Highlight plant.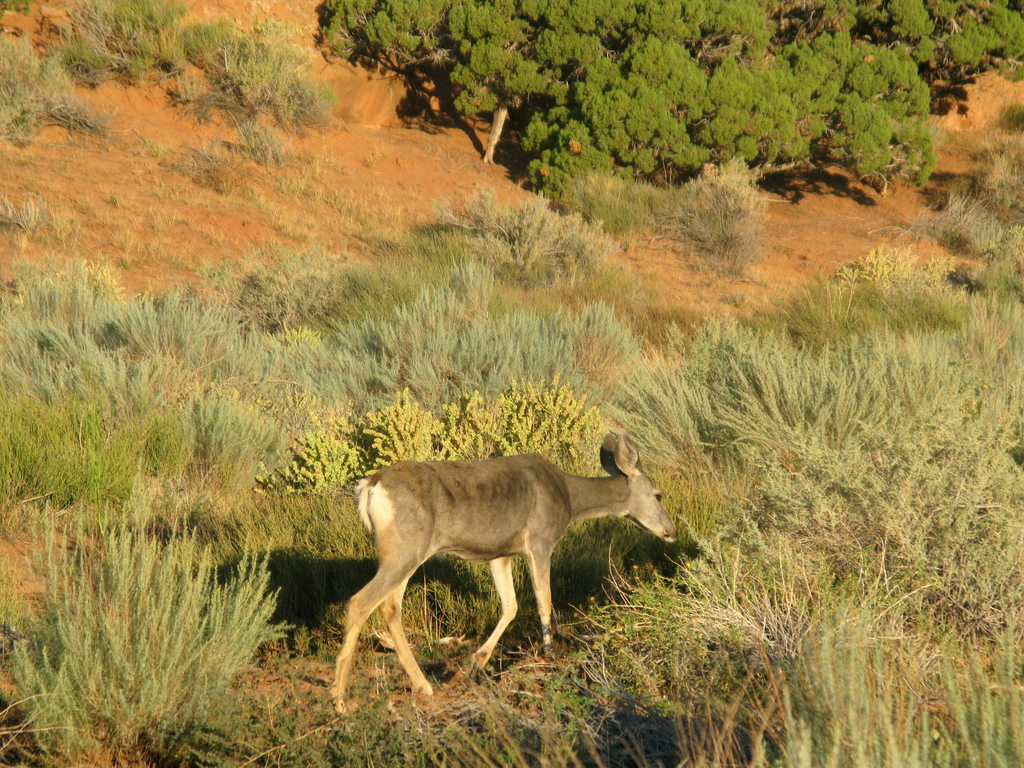
Highlighted region: (185, 1, 223, 63).
